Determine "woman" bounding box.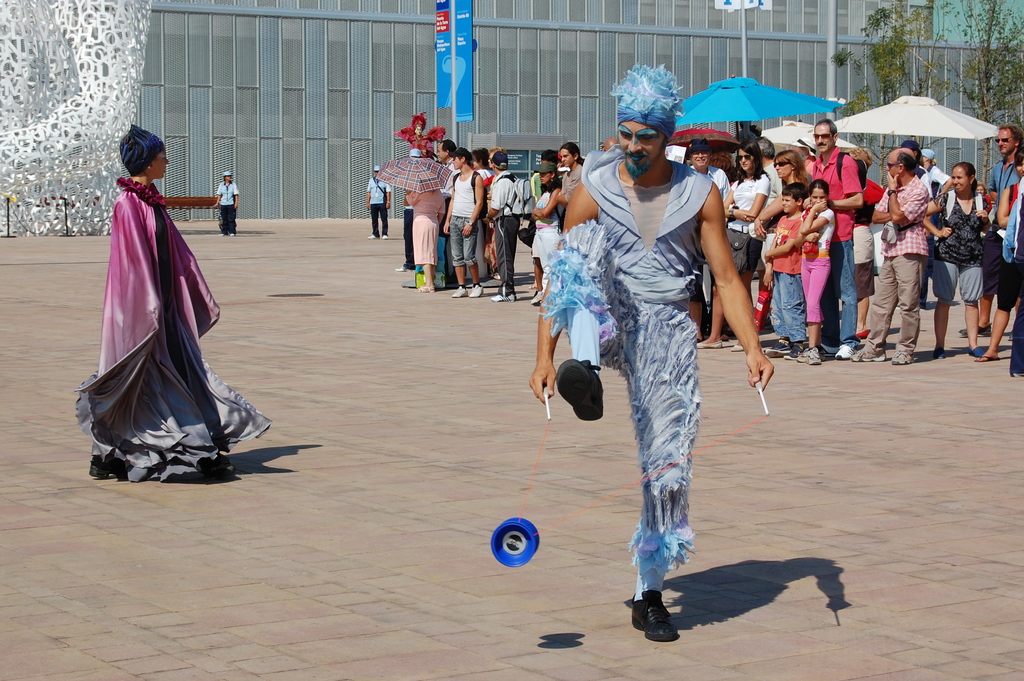
Determined: {"x1": 973, "y1": 151, "x2": 1023, "y2": 365}.
